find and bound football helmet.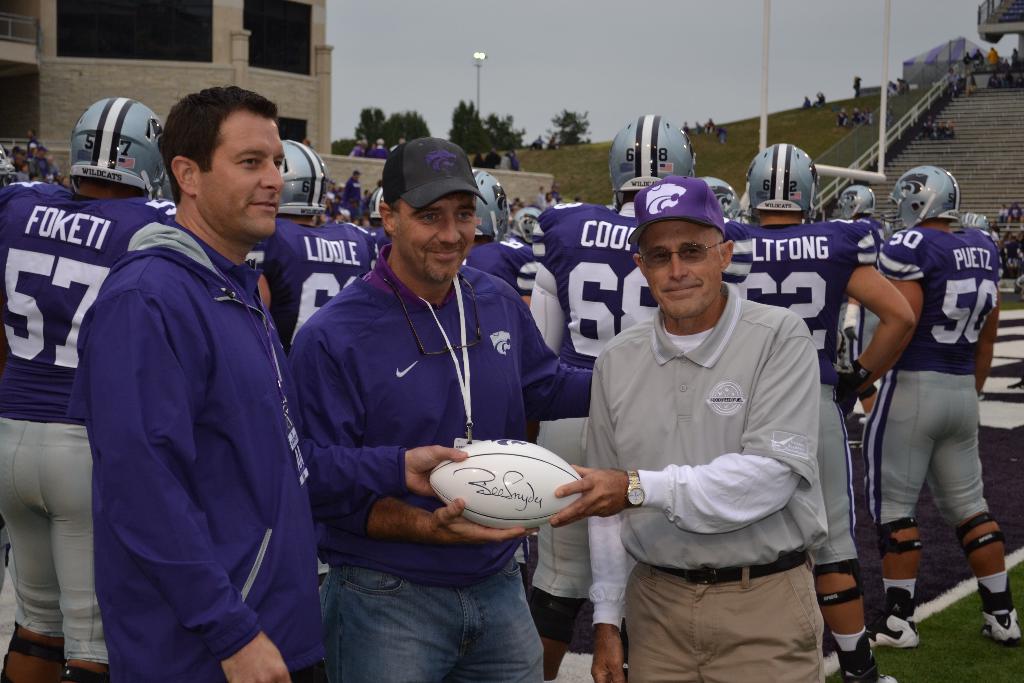
Bound: (59, 87, 154, 209).
